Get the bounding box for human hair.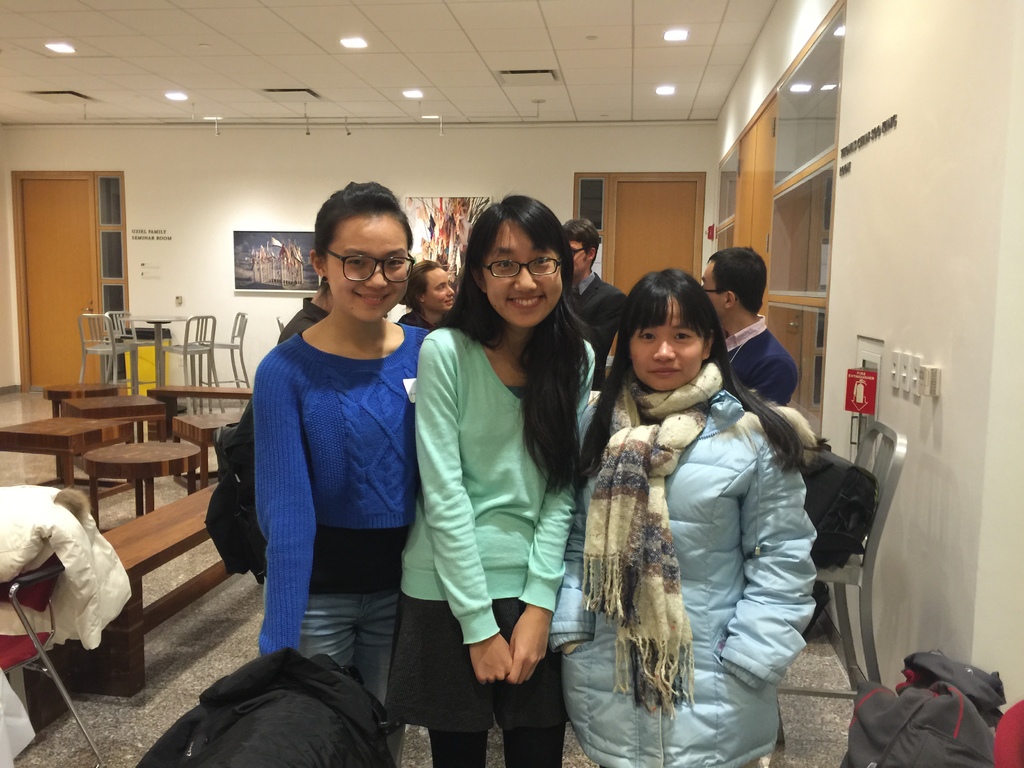
bbox(575, 267, 809, 490).
